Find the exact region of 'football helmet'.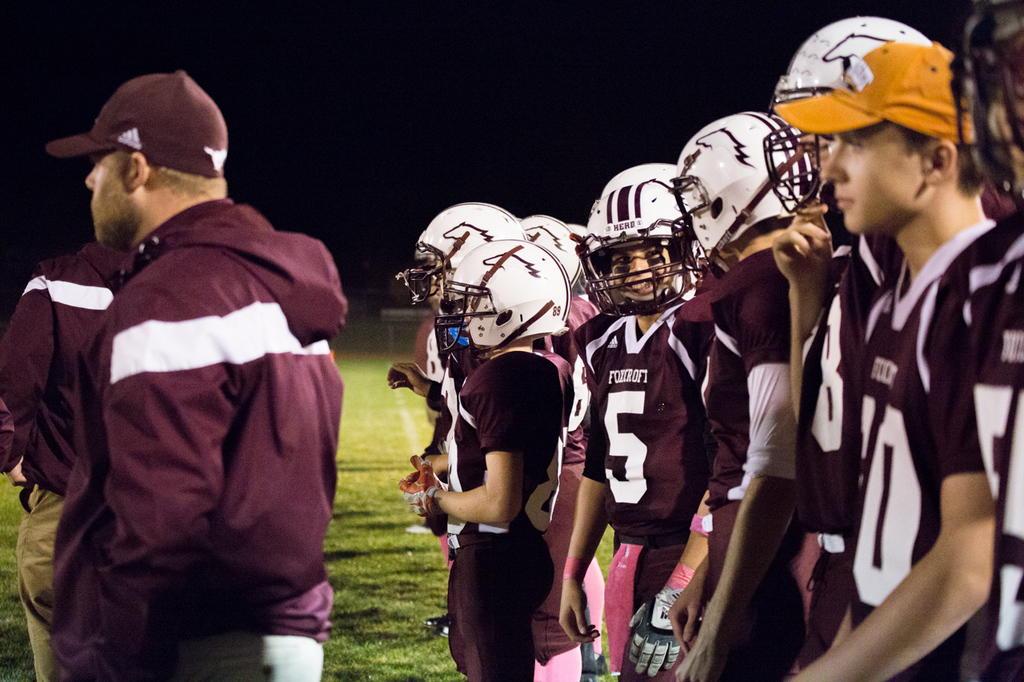
Exact region: BBox(774, 14, 932, 102).
